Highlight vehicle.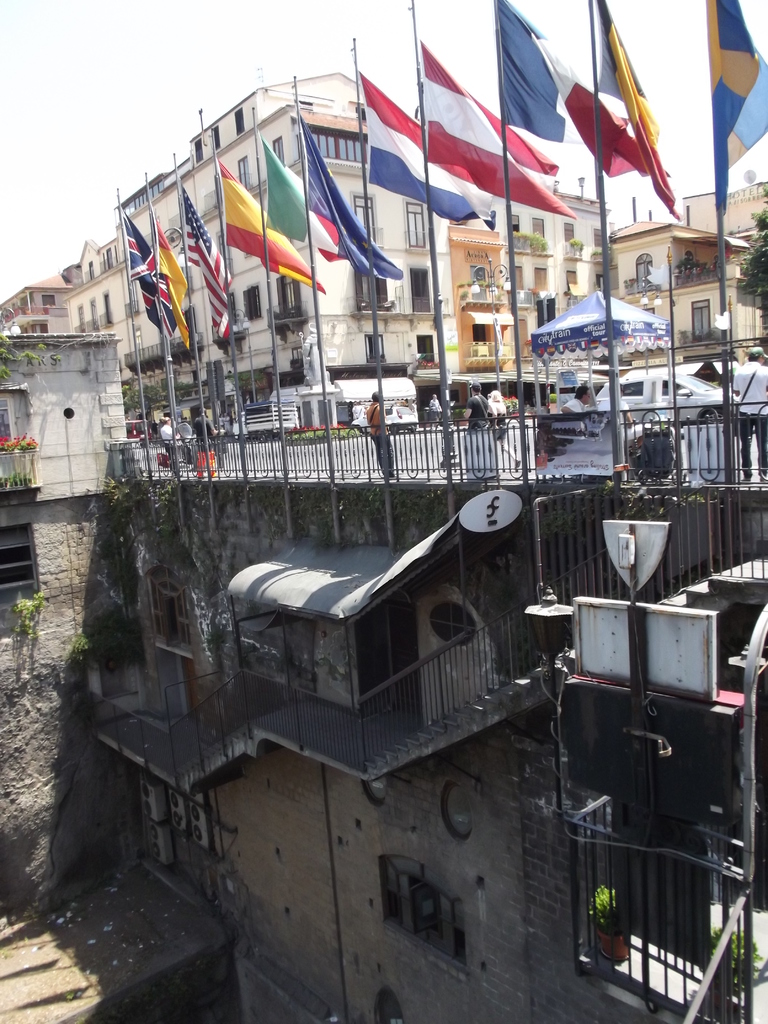
Highlighted region: 349 404 419 436.
